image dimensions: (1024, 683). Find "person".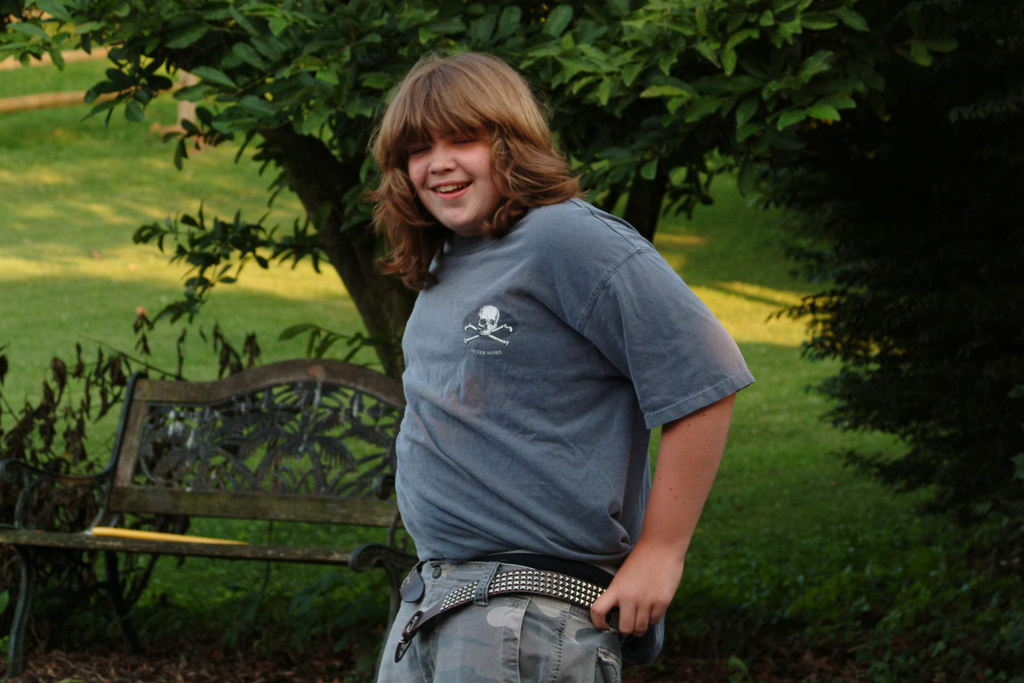
Rect(353, 51, 747, 682).
